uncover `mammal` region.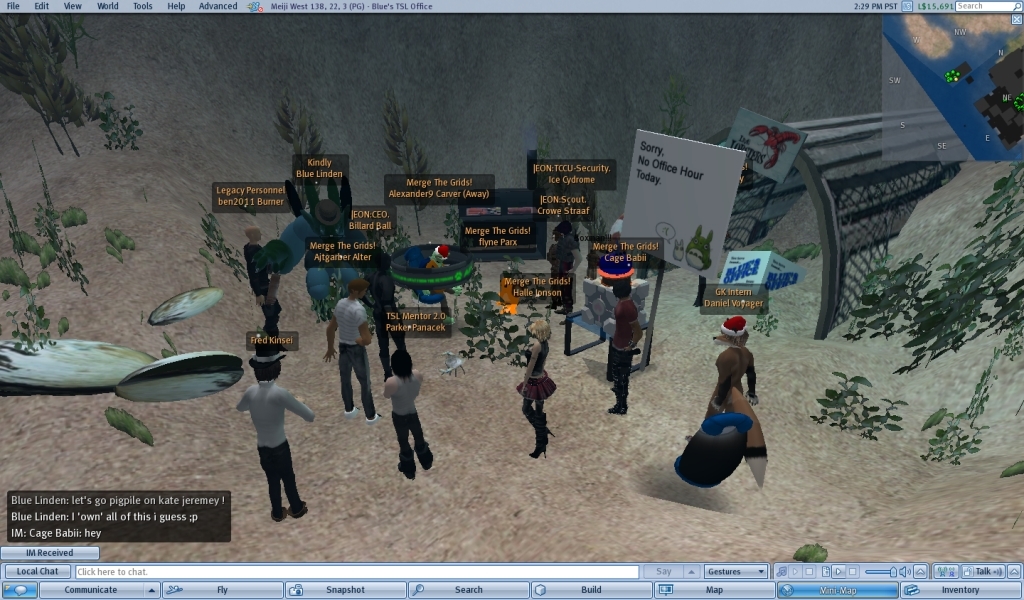
Uncovered: [x1=542, y1=218, x2=582, y2=315].
